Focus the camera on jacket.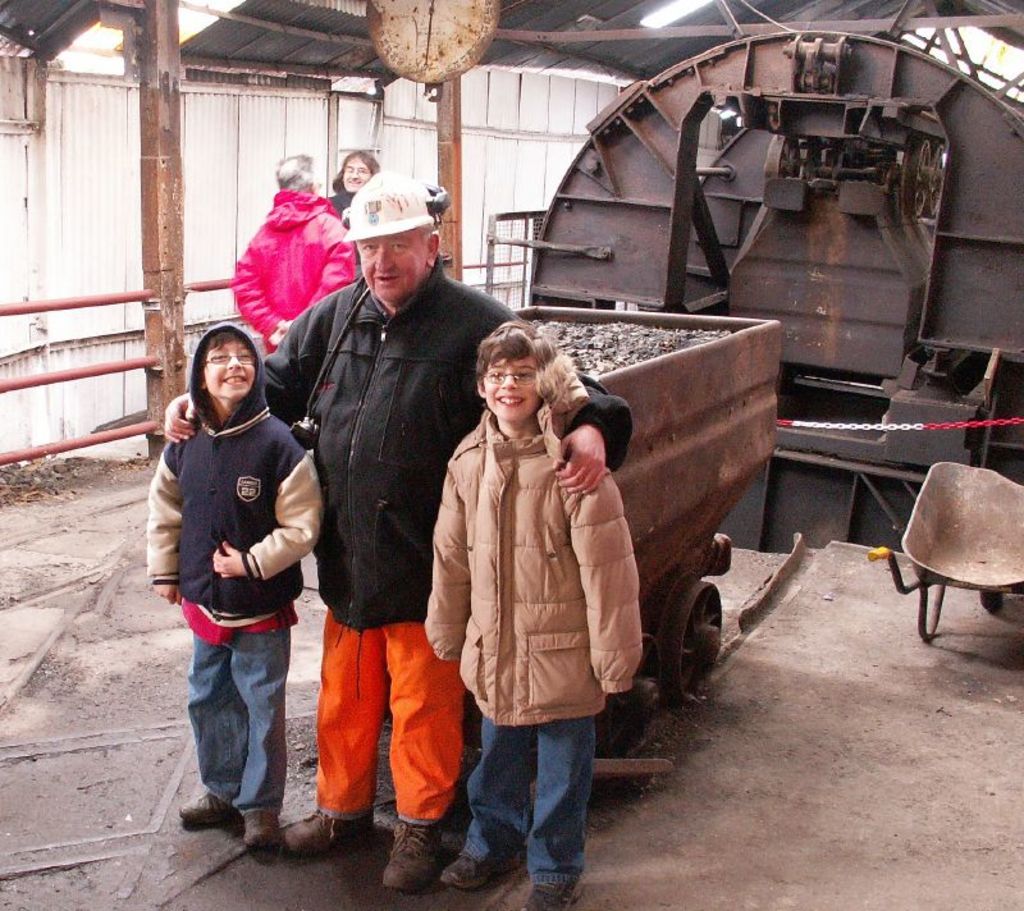
Focus region: [424,354,634,755].
